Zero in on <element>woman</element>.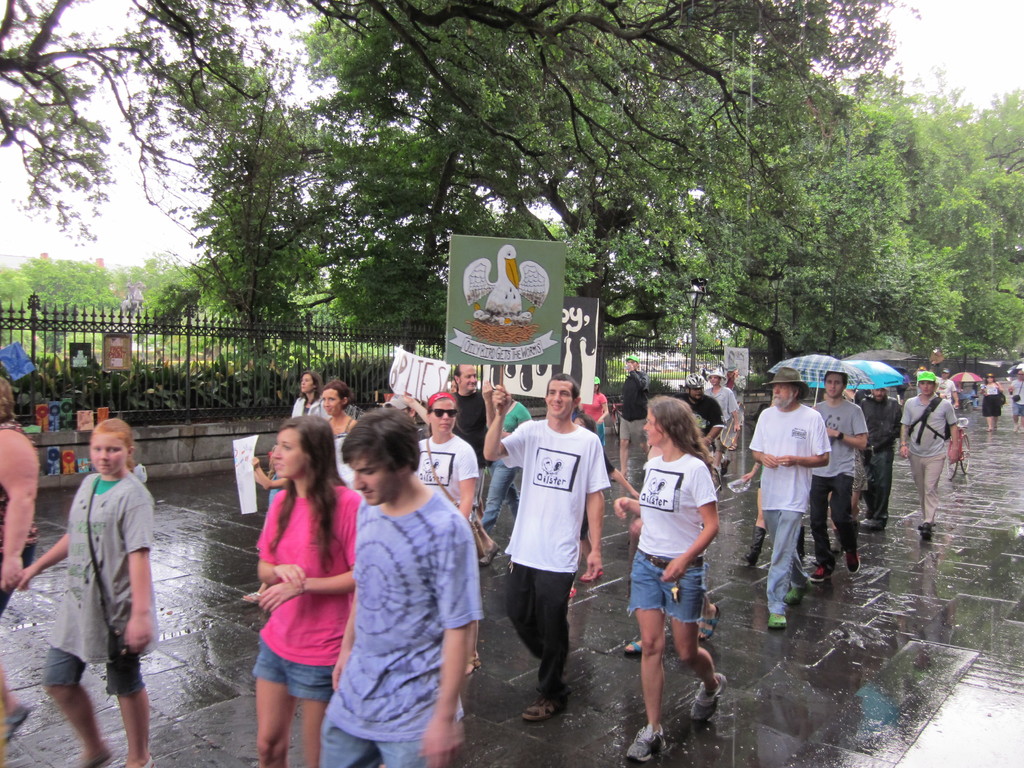
Zeroed in: (x1=623, y1=442, x2=721, y2=656).
